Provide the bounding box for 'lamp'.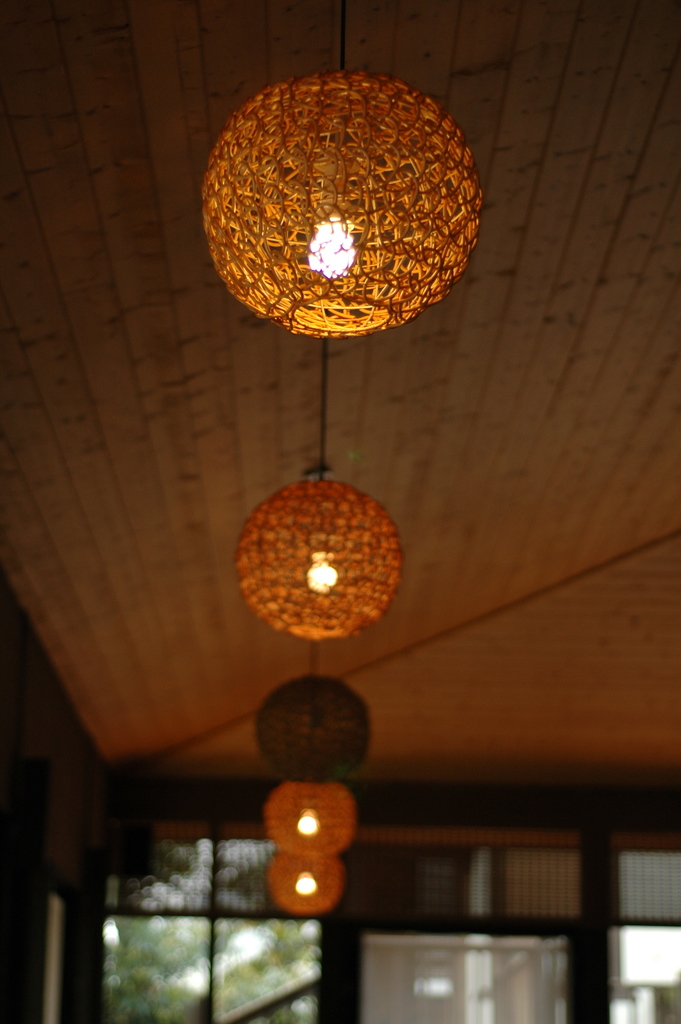
left=199, top=68, right=491, bottom=339.
